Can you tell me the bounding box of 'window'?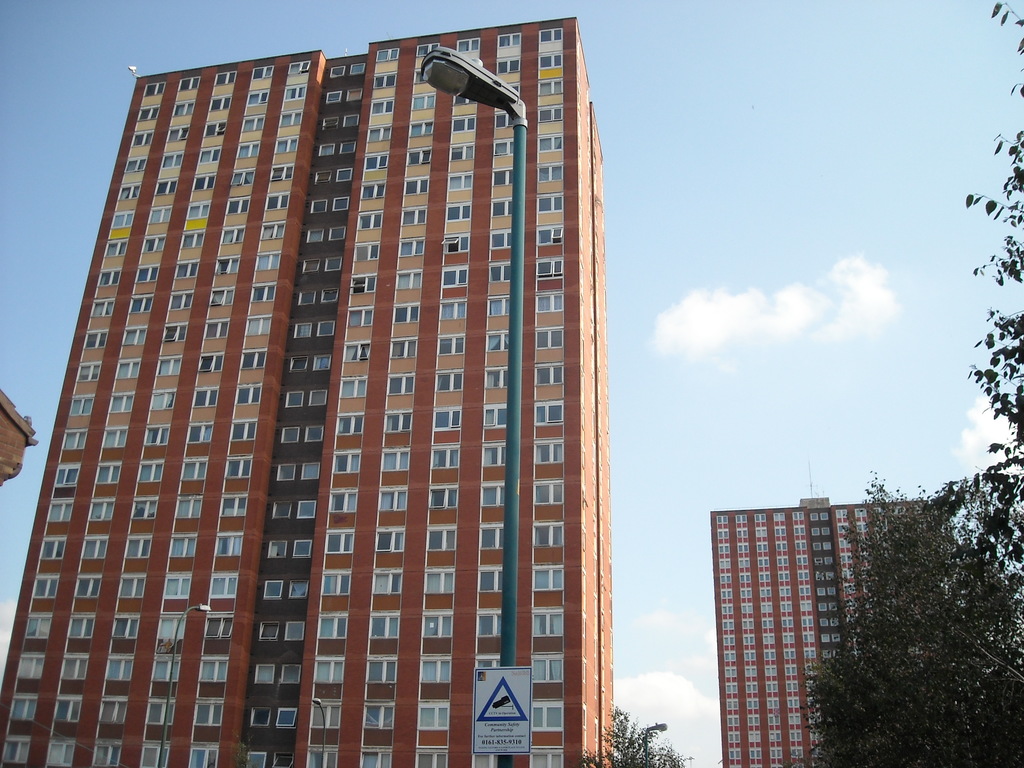
x1=479 y1=565 x2=504 y2=593.
